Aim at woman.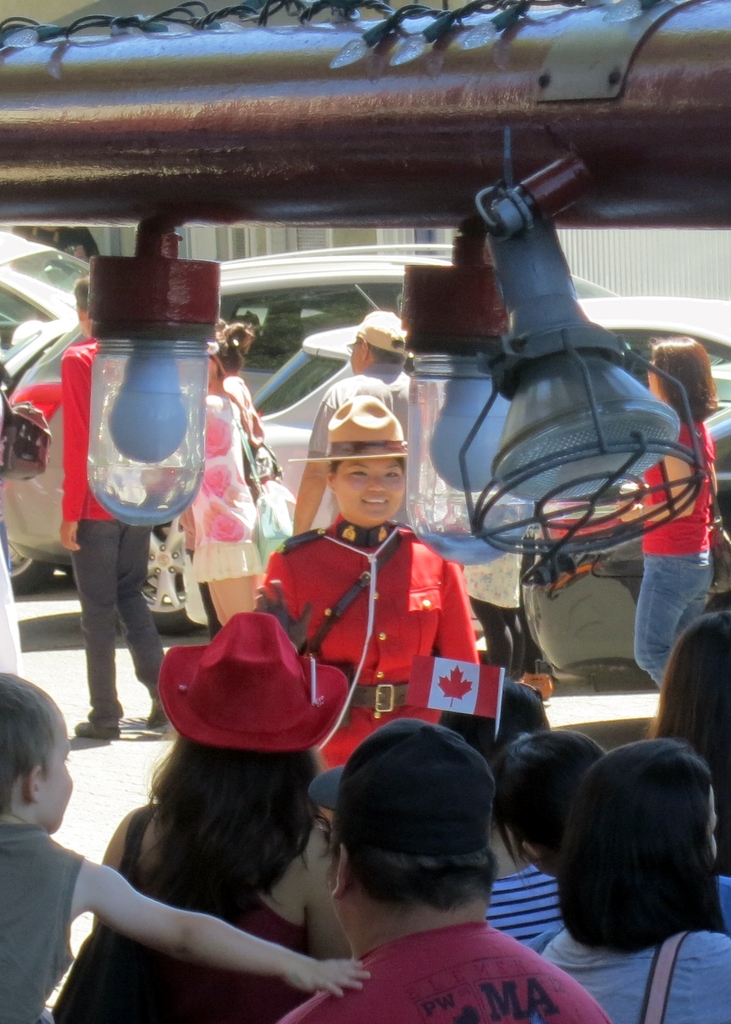
Aimed at [613, 331, 720, 691].
